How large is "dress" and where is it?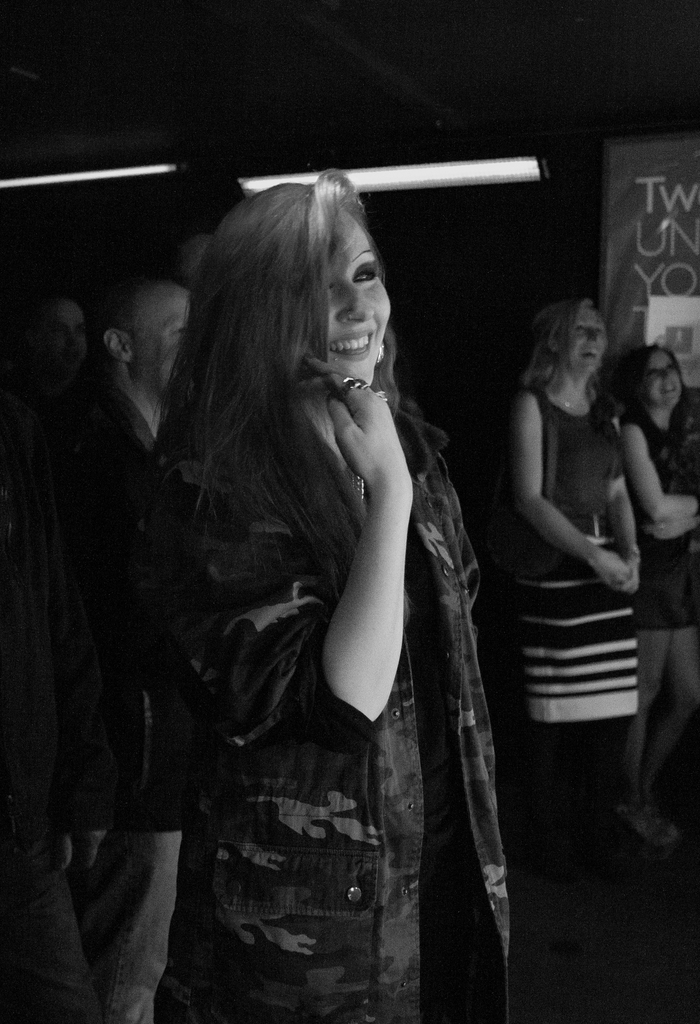
Bounding box: 128/248/496/1012.
